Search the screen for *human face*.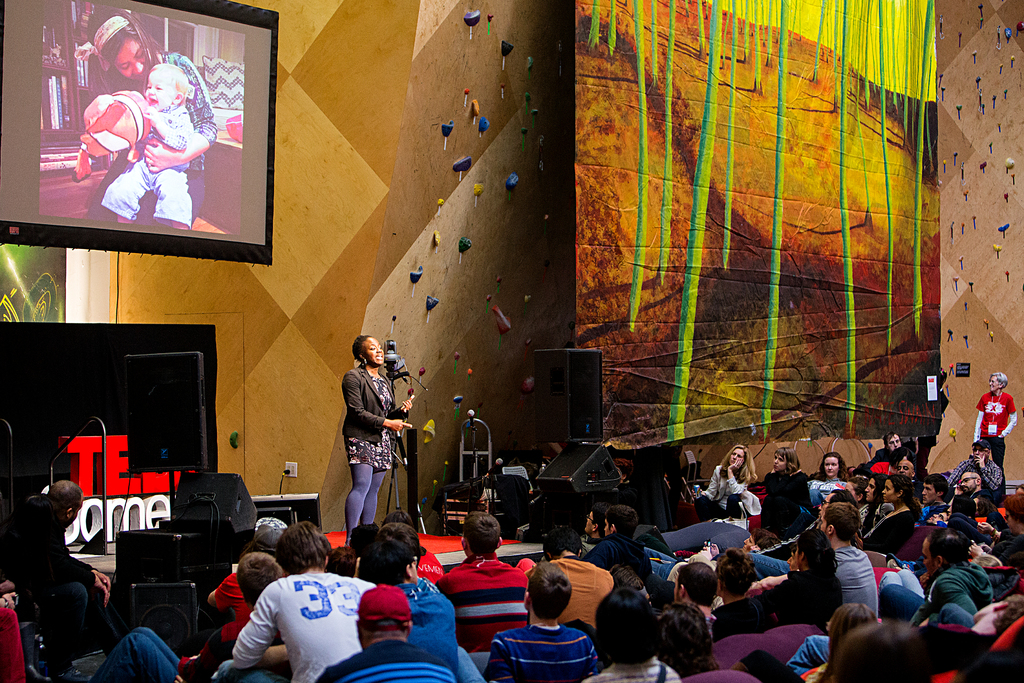
Found at (824,457,840,477).
